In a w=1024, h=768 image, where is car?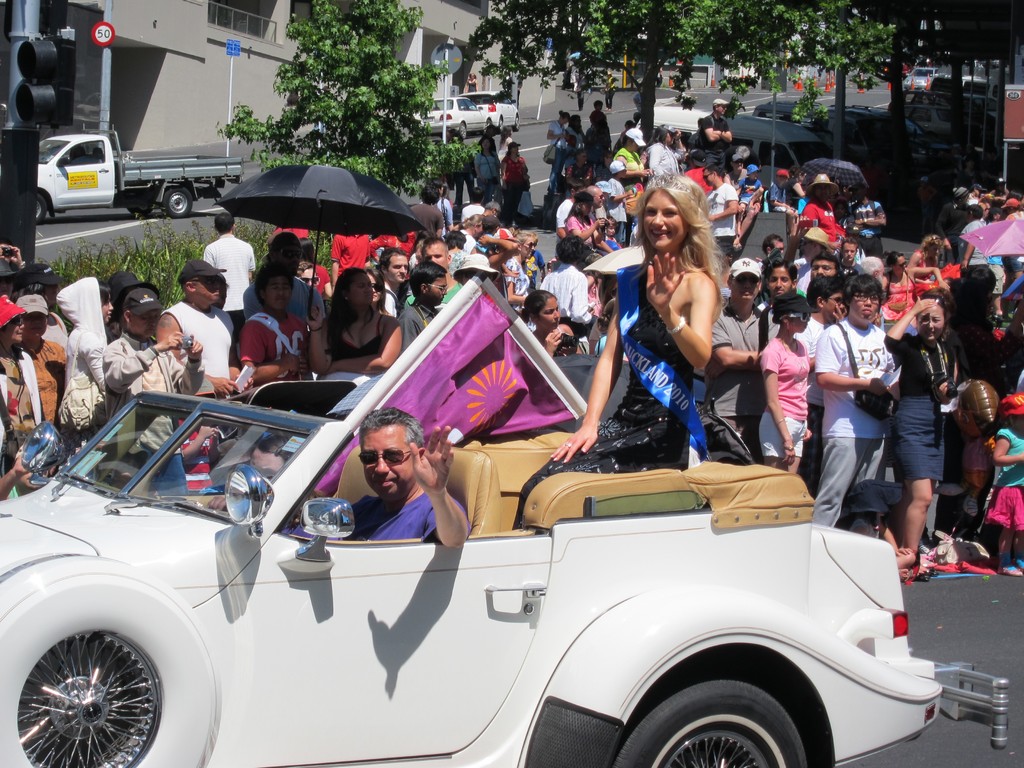
[469, 93, 520, 131].
